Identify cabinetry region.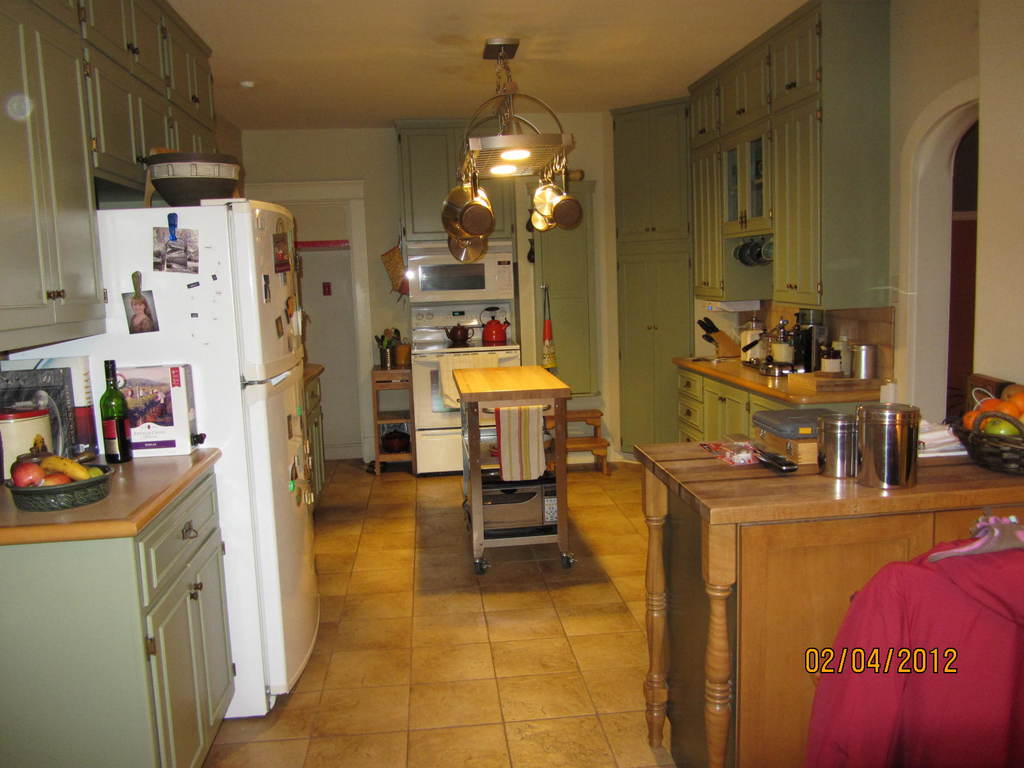
Region: <region>0, 447, 249, 767</region>.
